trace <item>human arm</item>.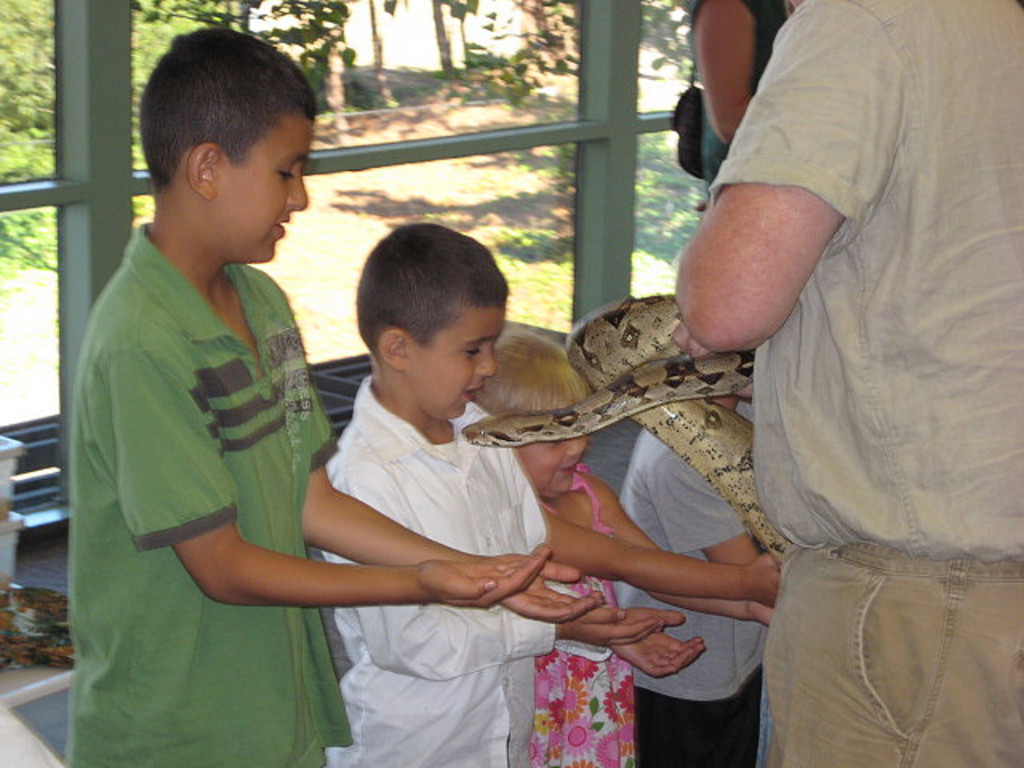
Traced to <bbox>542, 506, 784, 605</bbox>.
